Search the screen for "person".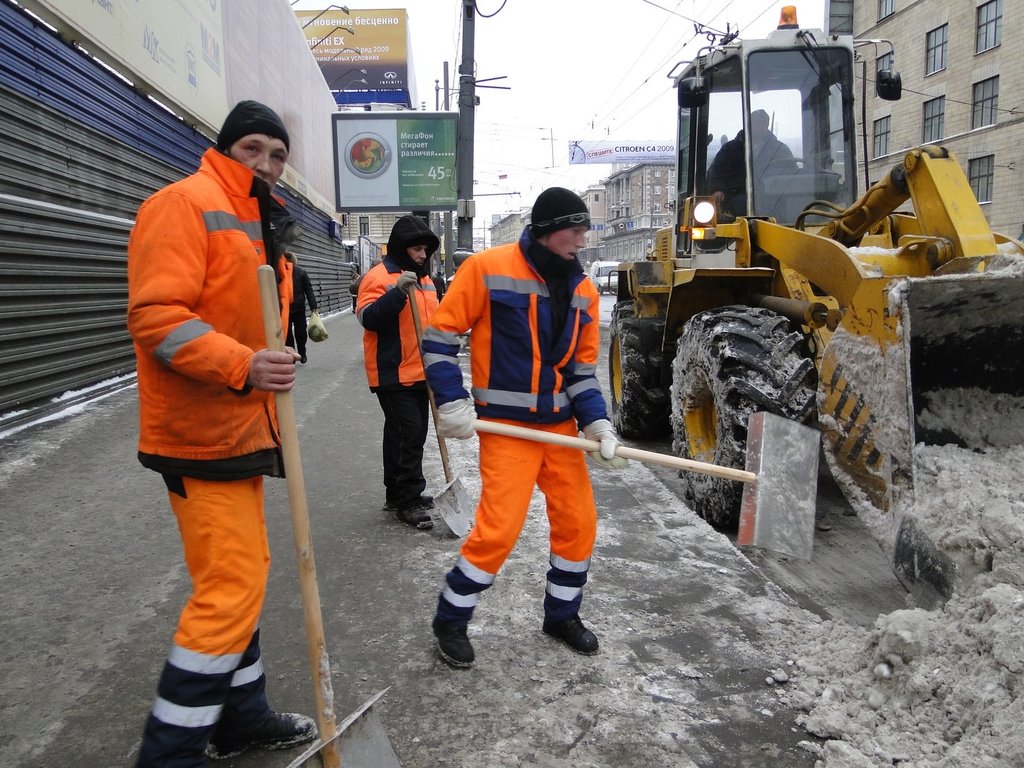
Found at bbox(353, 213, 440, 531).
